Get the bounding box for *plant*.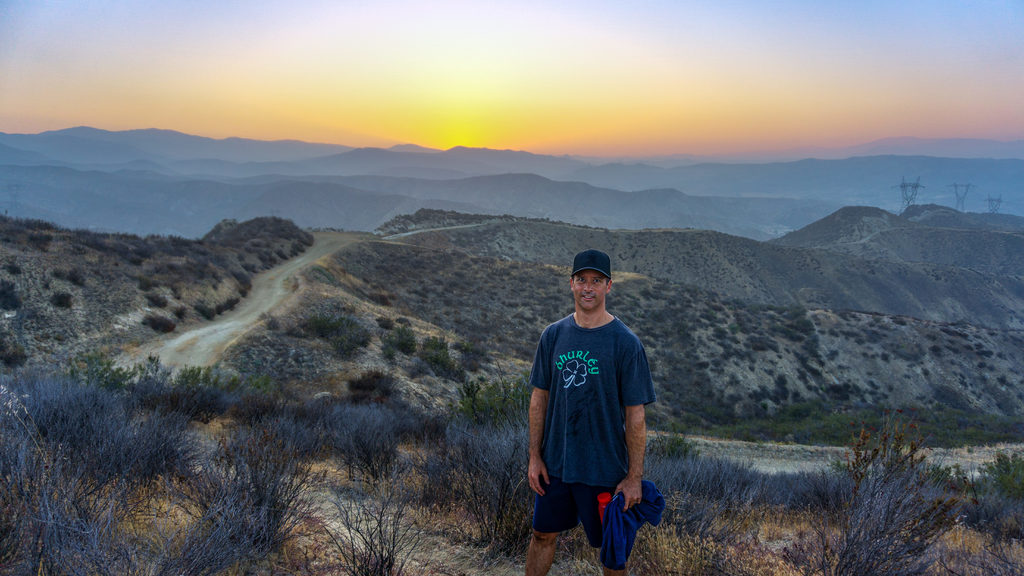
pyautogui.locateOnScreen(0, 277, 20, 311).
